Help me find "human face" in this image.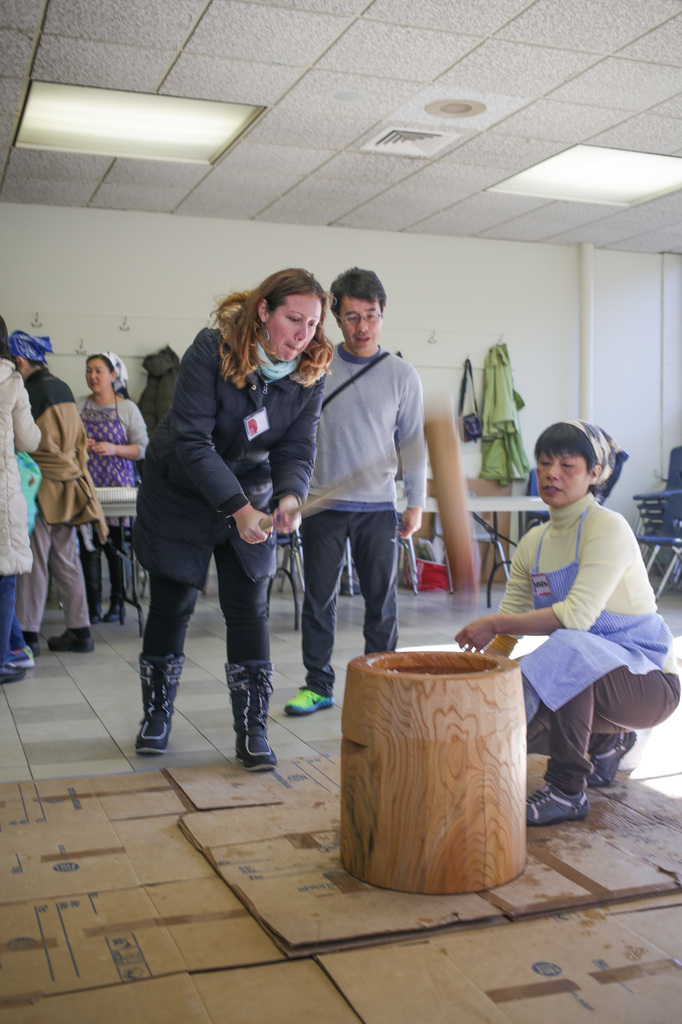
Found it: rect(265, 297, 328, 358).
